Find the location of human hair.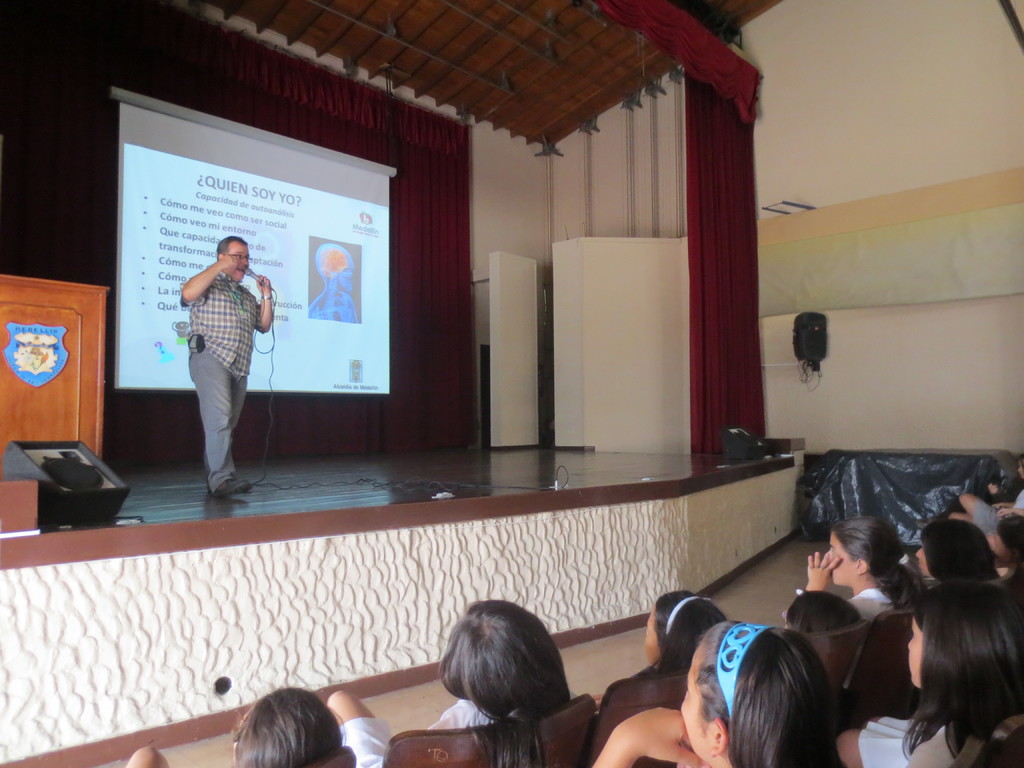
Location: 691, 618, 849, 767.
